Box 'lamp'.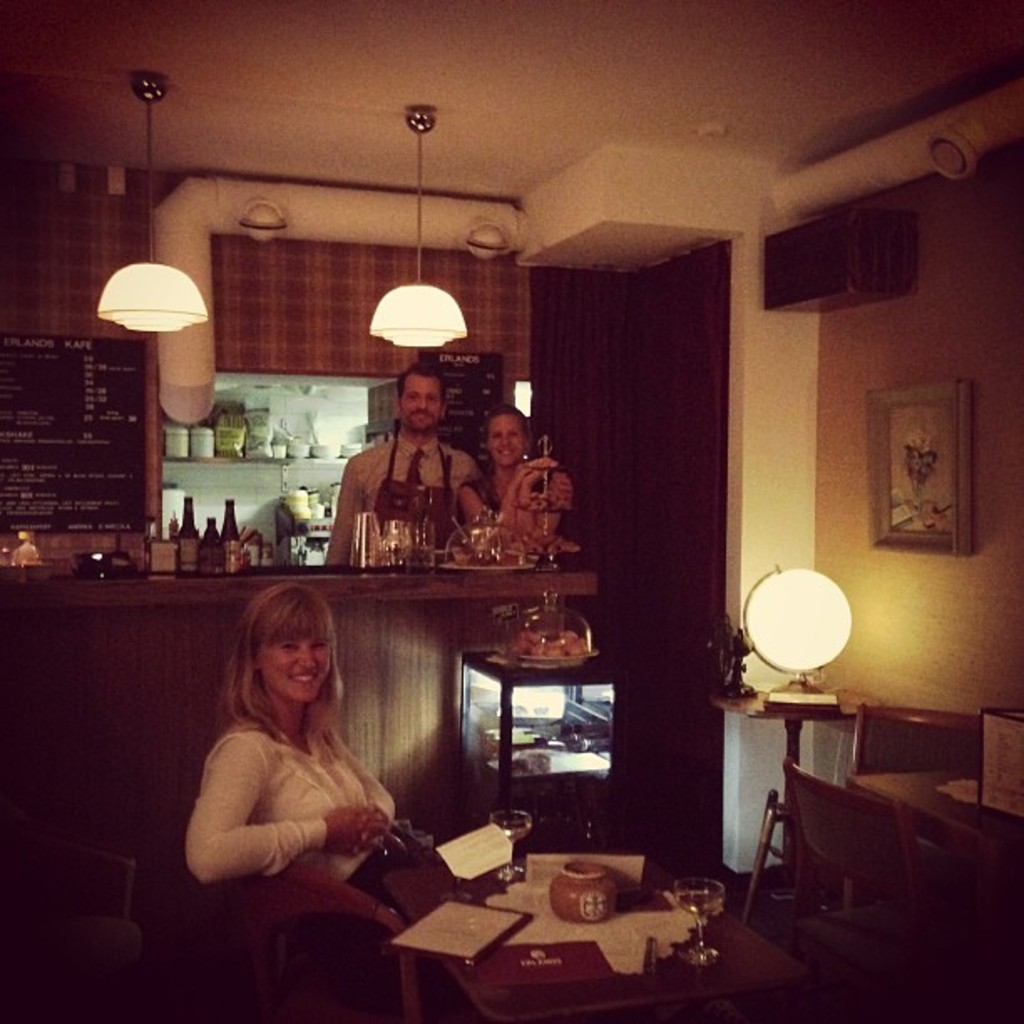
region(751, 557, 860, 724).
